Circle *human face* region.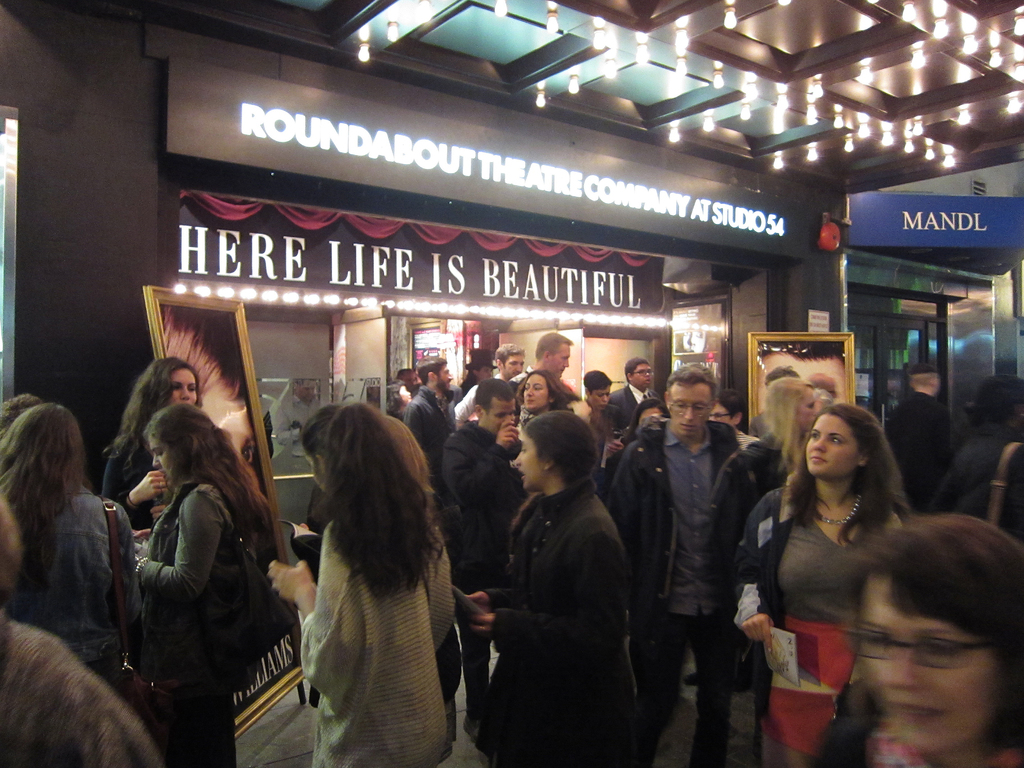
Region: locate(796, 388, 817, 433).
